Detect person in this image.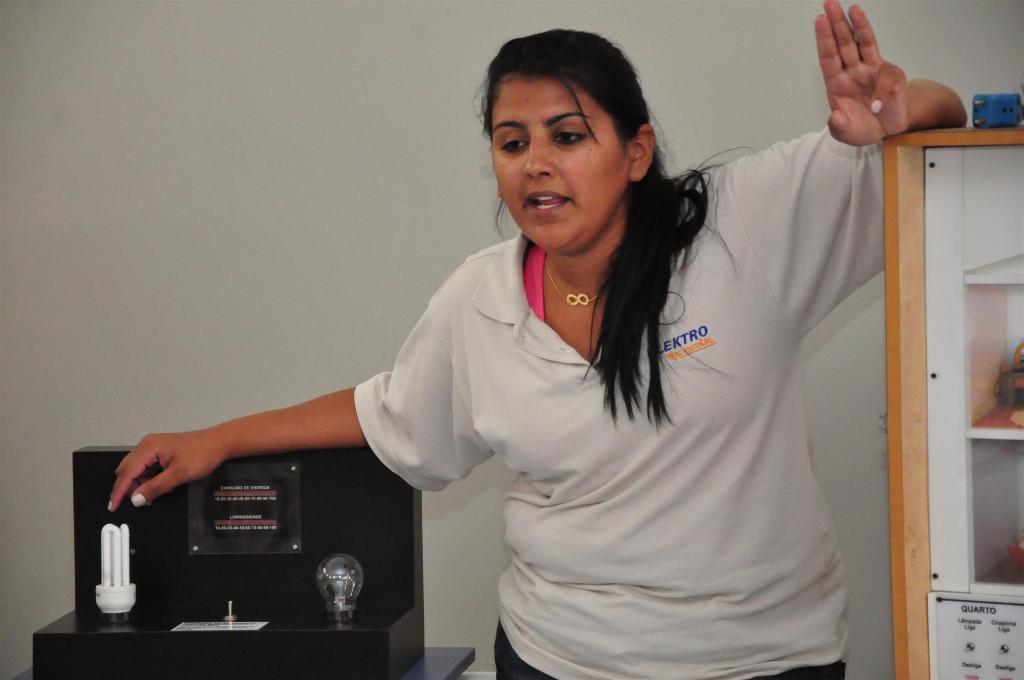
Detection: bbox(108, 0, 969, 679).
